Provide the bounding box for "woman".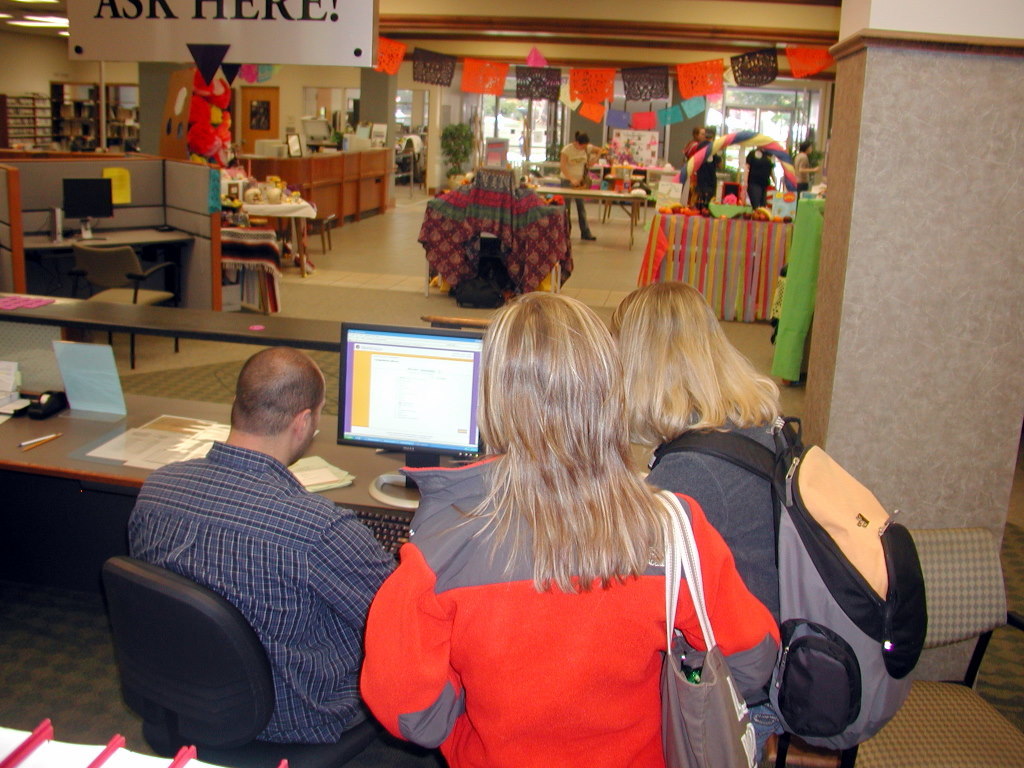
bbox=(684, 125, 710, 195).
